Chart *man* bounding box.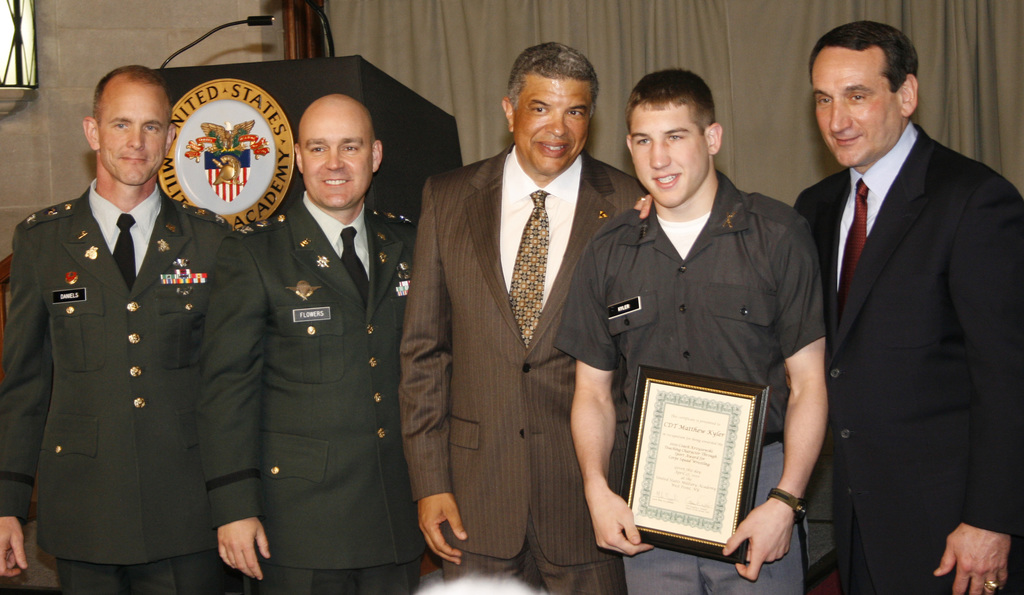
Charted: [555,66,828,594].
